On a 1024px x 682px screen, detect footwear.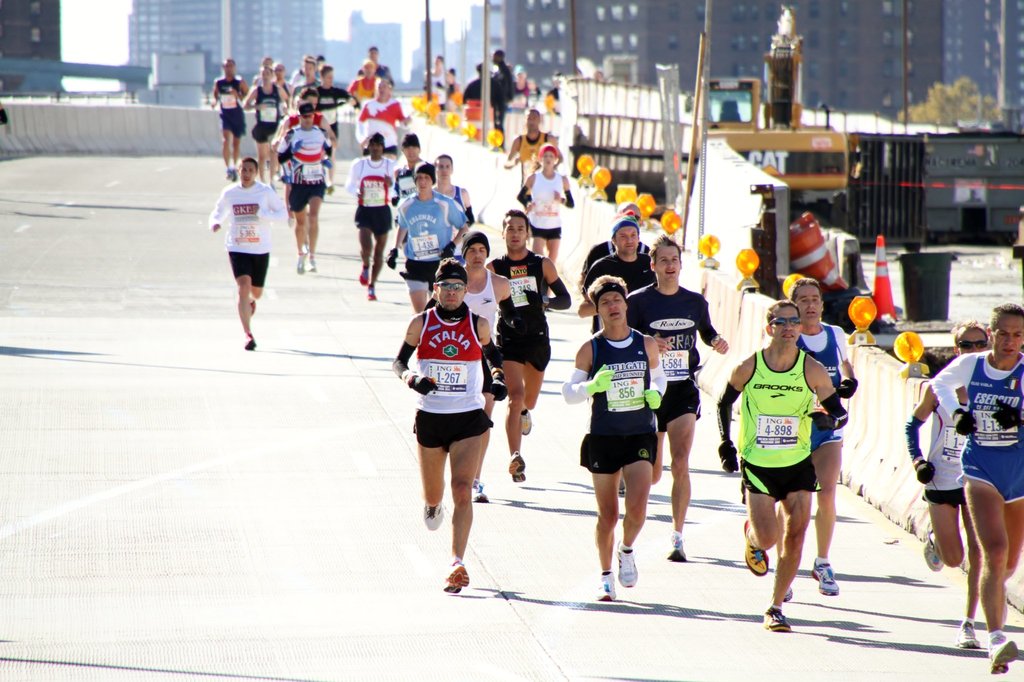
811,556,838,596.
